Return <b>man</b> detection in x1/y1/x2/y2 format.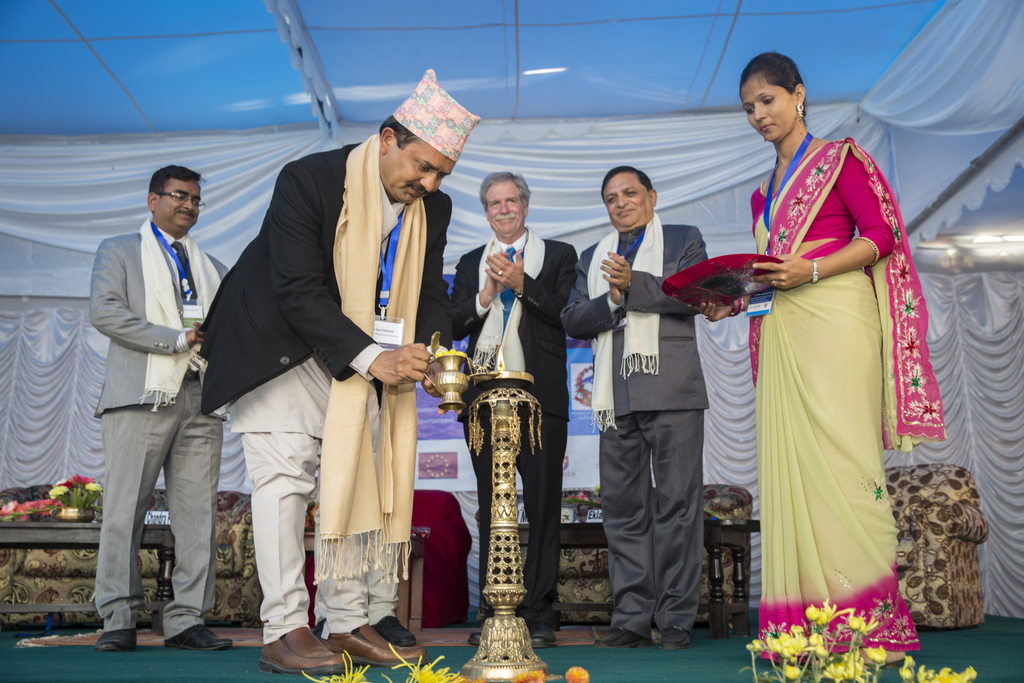
195/68/465/677.
